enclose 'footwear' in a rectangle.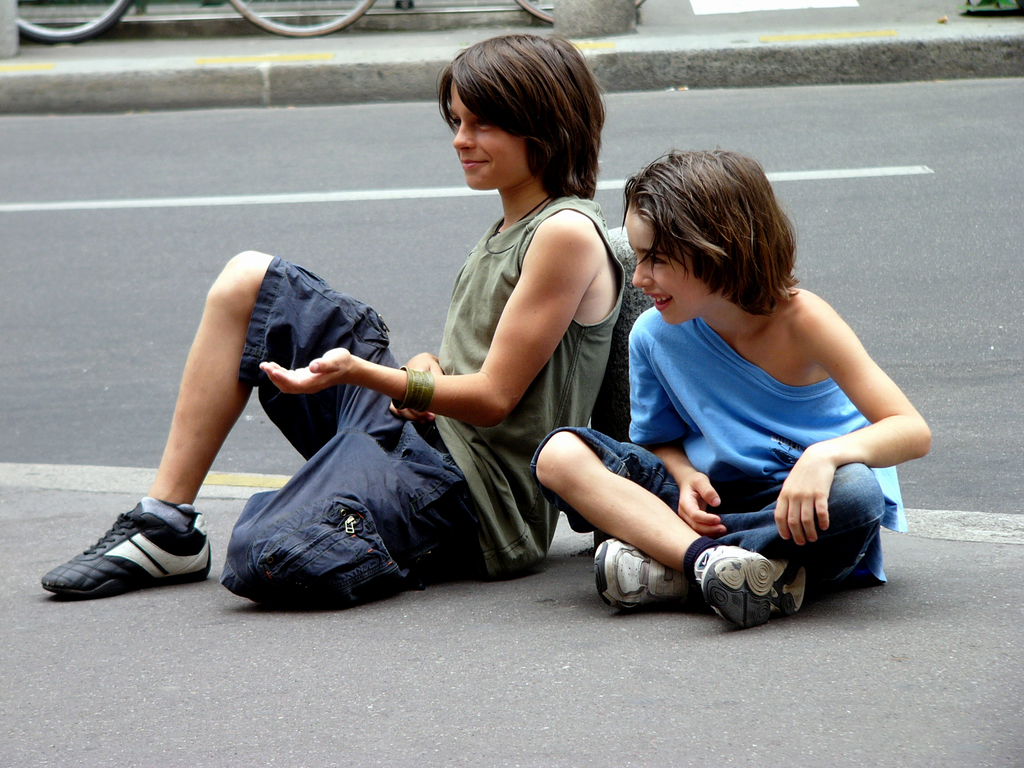
{"x1": 593, "y1": 537, "x2": 700, "y2": 616}.
